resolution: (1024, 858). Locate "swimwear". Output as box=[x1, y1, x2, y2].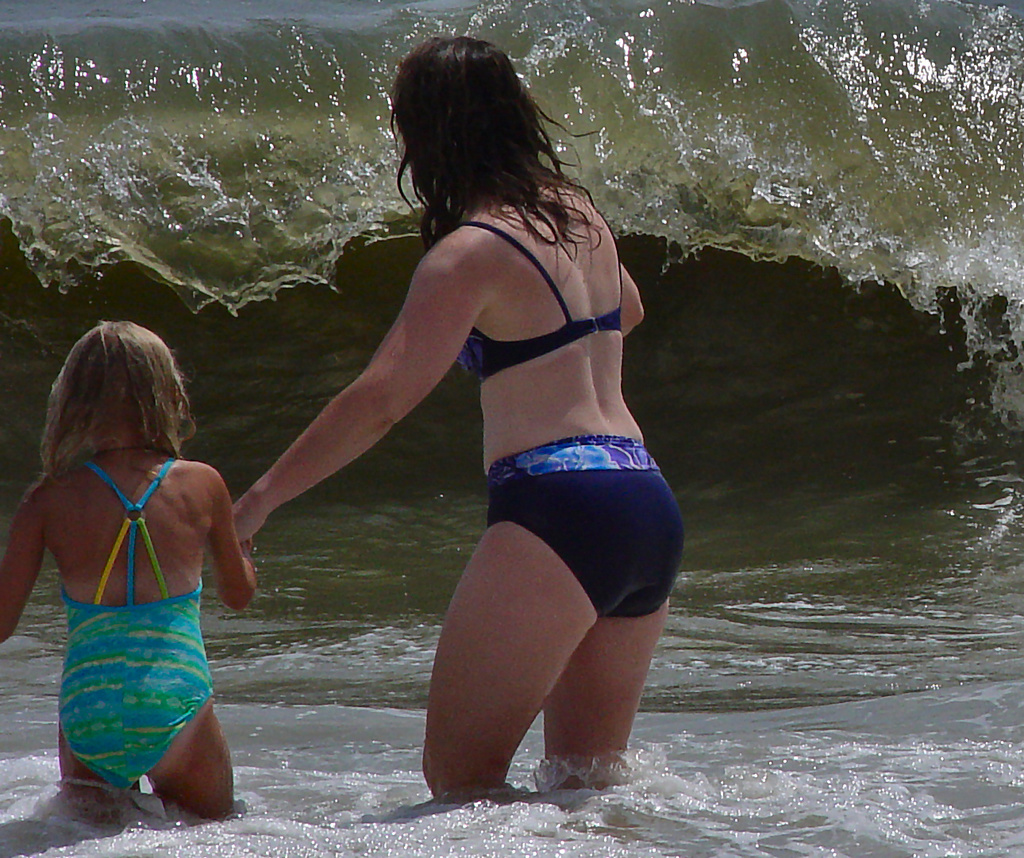
box=[460, 220, 626, 383].
